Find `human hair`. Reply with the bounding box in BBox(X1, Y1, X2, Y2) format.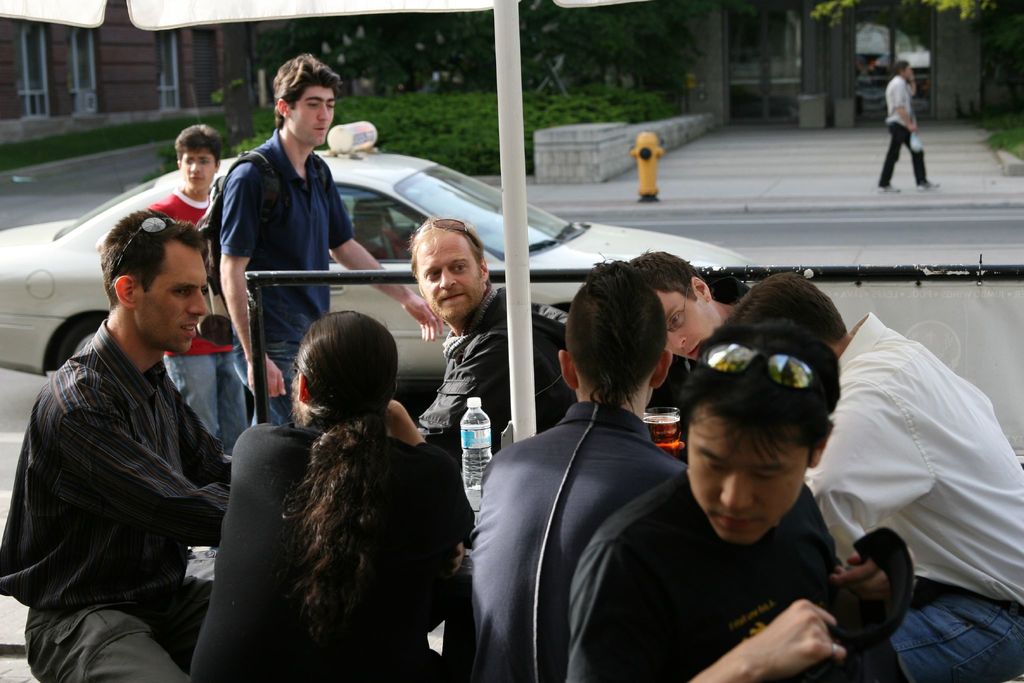
BBox(728, 270, 847, 346).
